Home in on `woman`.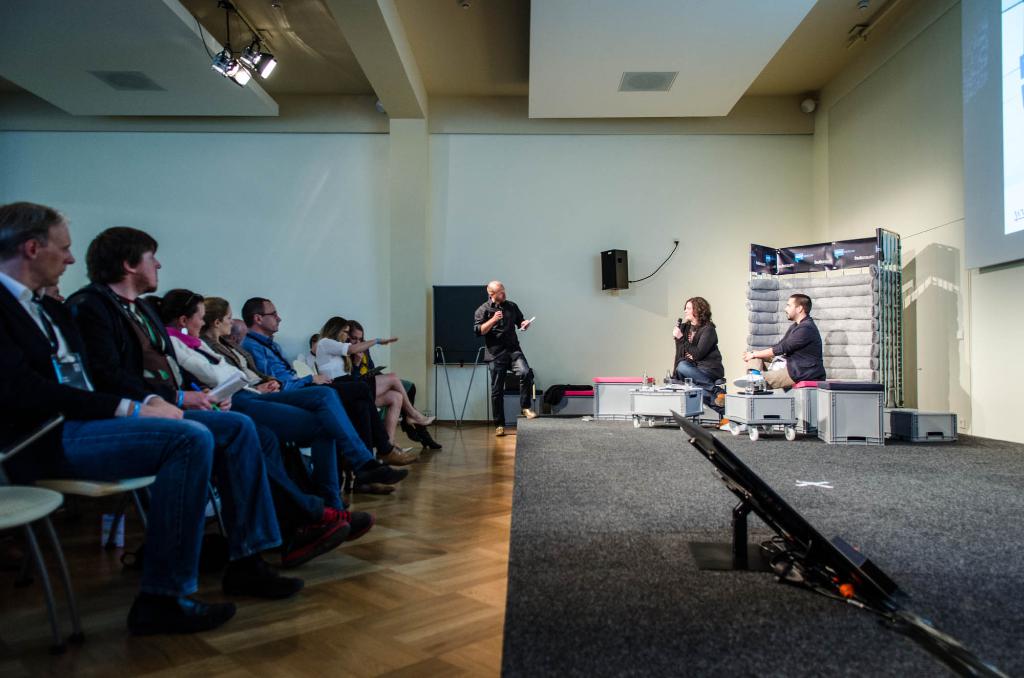
Homed in at bbox=(193, 297, 413, 507).
